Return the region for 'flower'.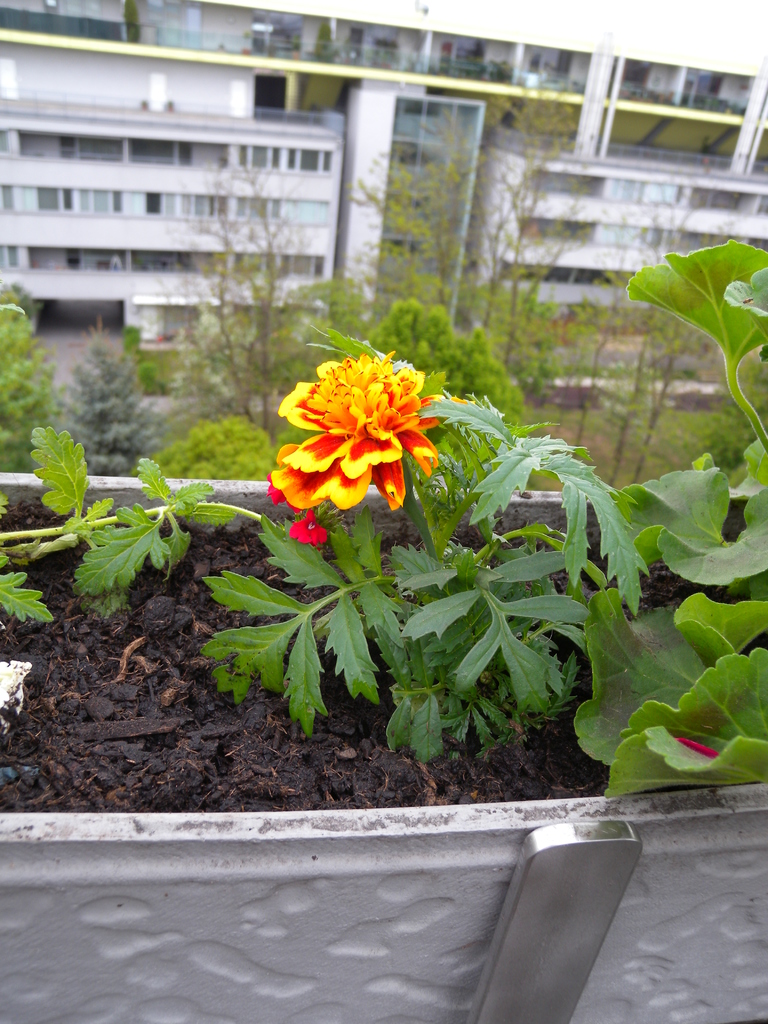
left=259, top=371, right=448, bottom=524.
